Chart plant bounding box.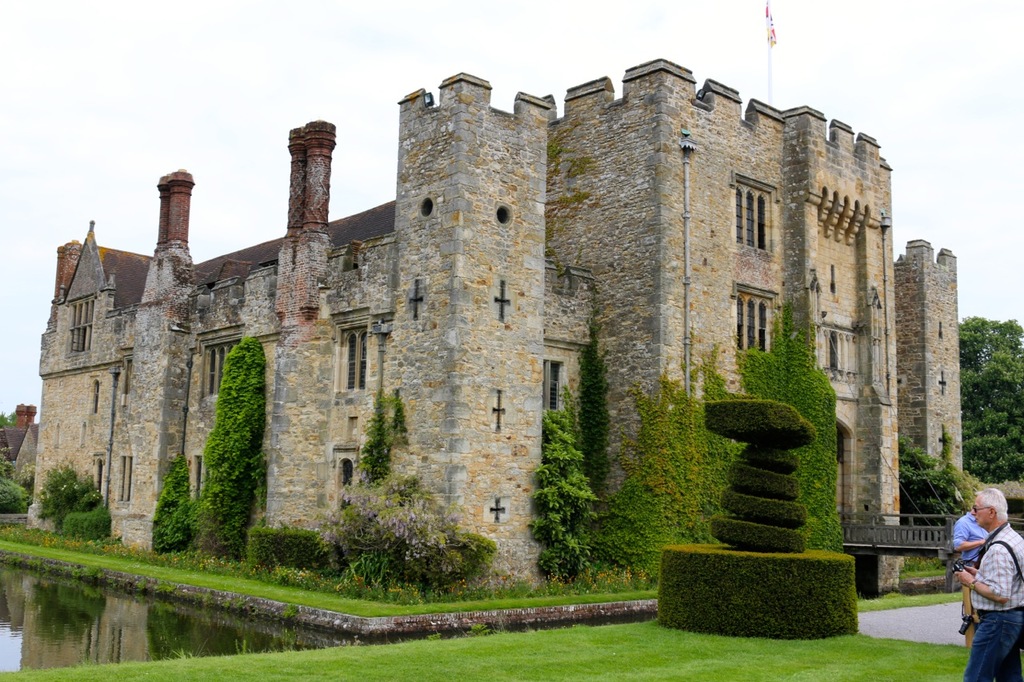
Charted: [391,576,421,609].
